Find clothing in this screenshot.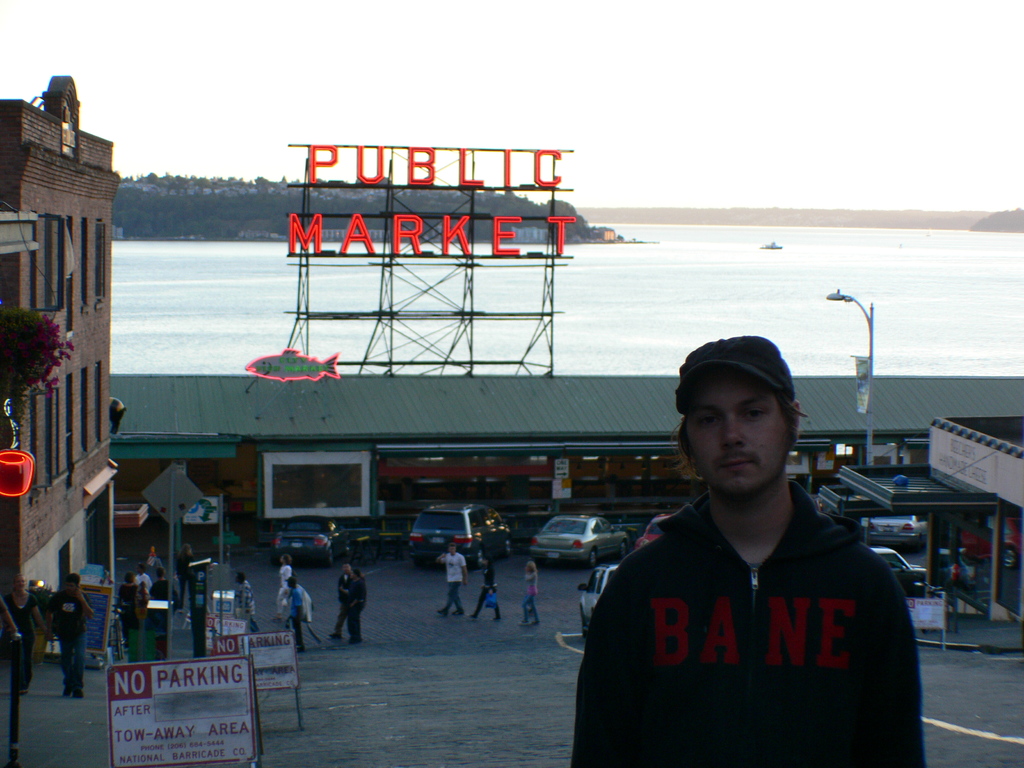
The bounding box for clothing is 279,589,306,653.
